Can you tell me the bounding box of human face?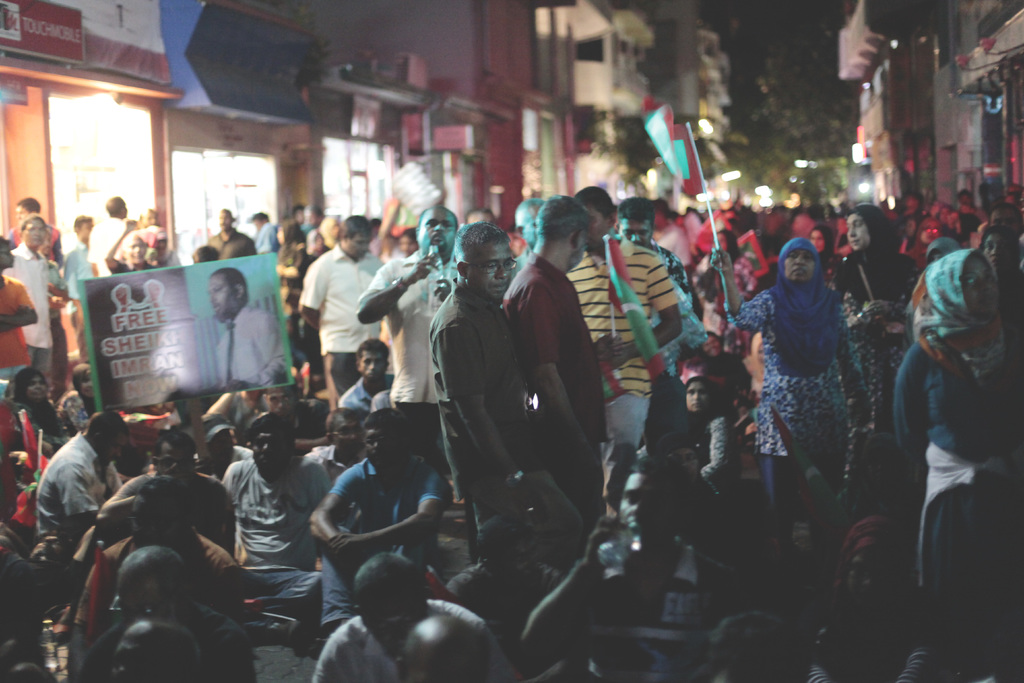
x1=154, y1=432, x2=195, y2=490.
